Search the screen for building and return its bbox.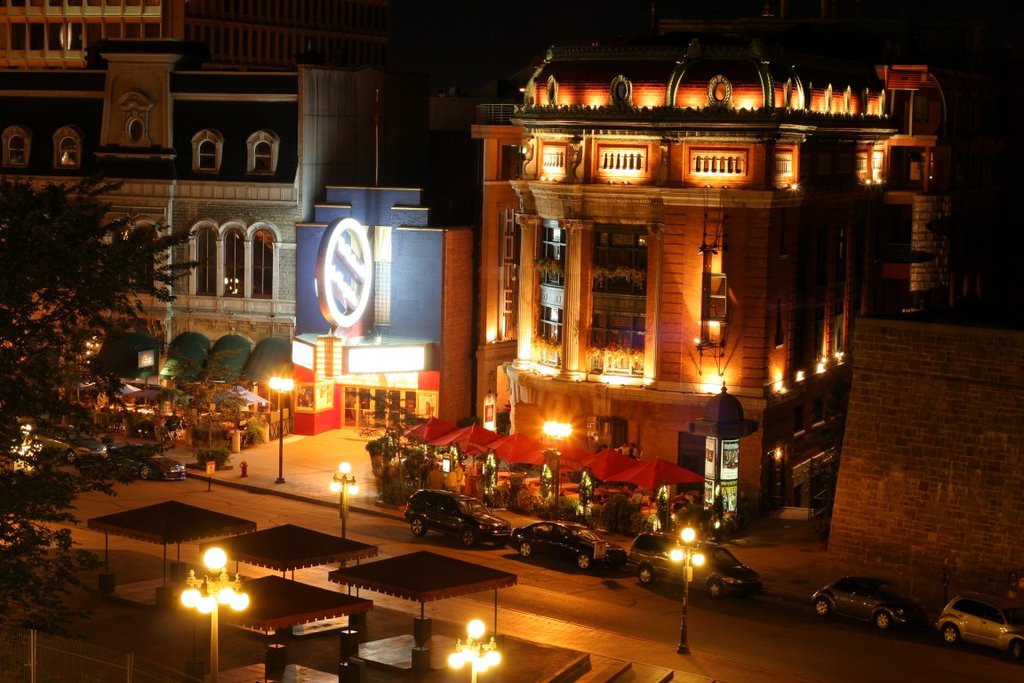
Found: l=477, t=20, r=956, b=524.
